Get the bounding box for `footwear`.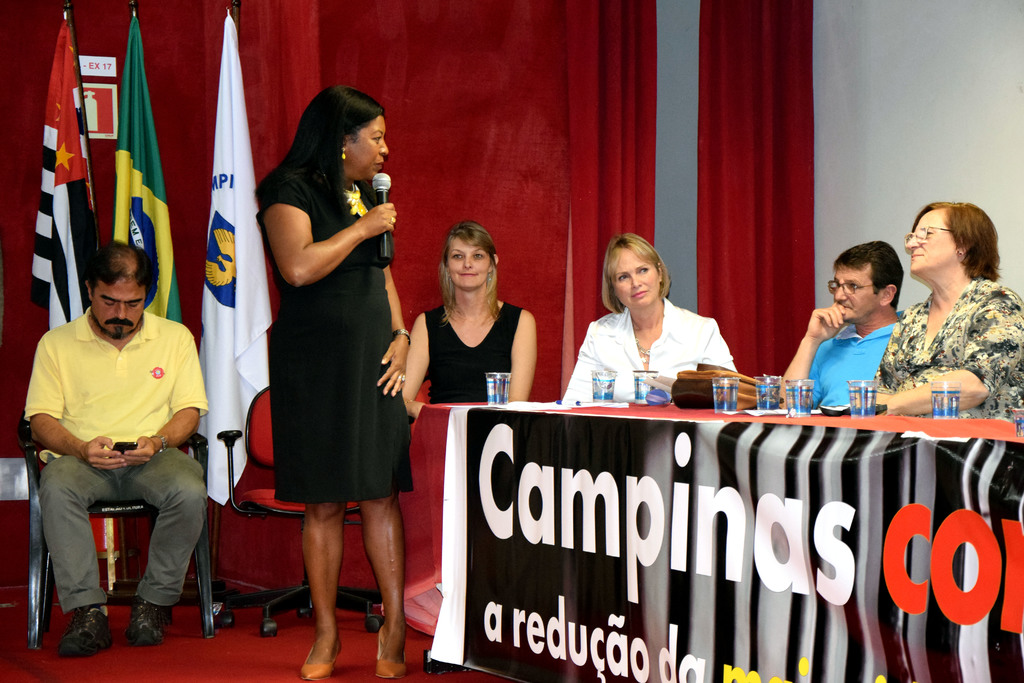
(56,591,119,657).
